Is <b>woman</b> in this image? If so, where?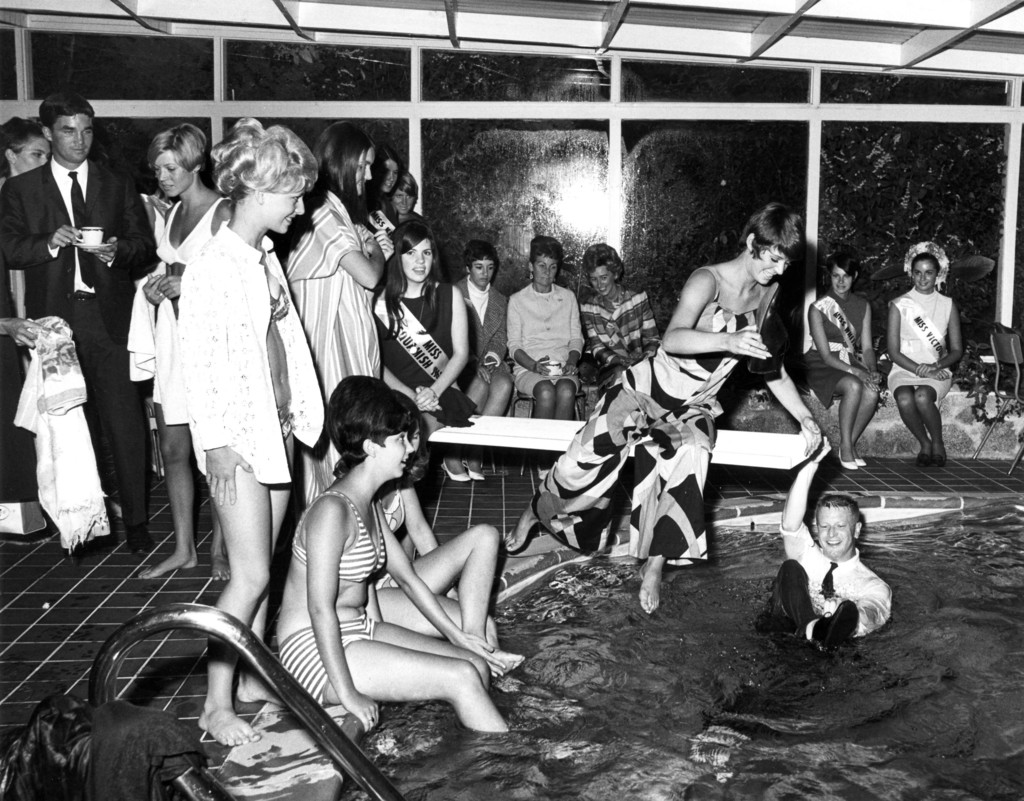
Yes, at bbox(281, 127, 380, 522).
